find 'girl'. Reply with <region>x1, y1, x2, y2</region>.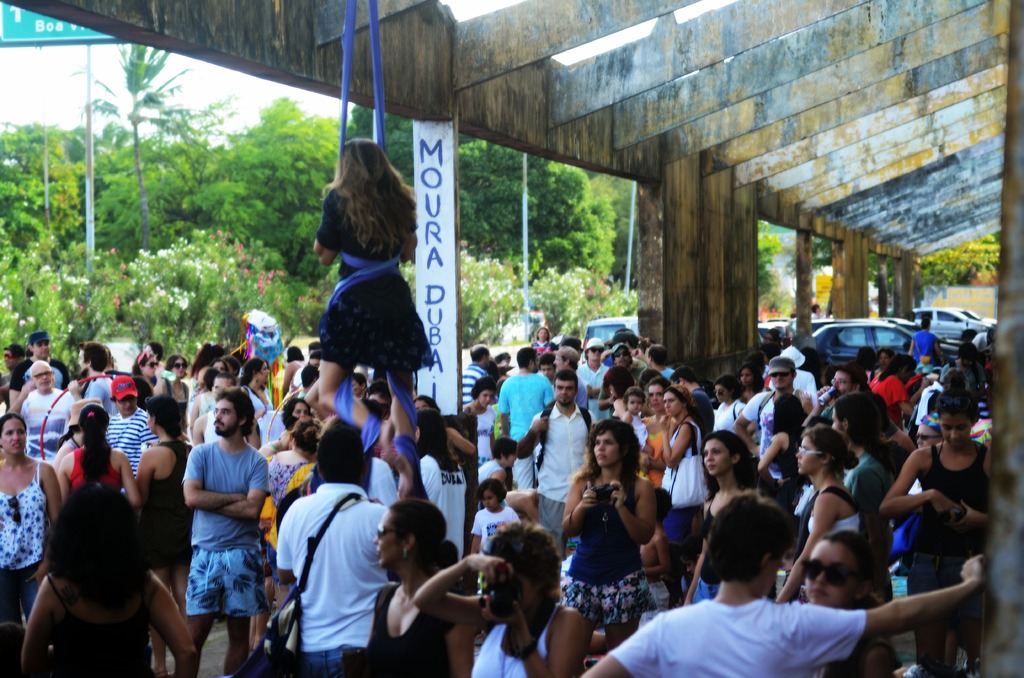
<region>880, 391, 991, 677</region>.
